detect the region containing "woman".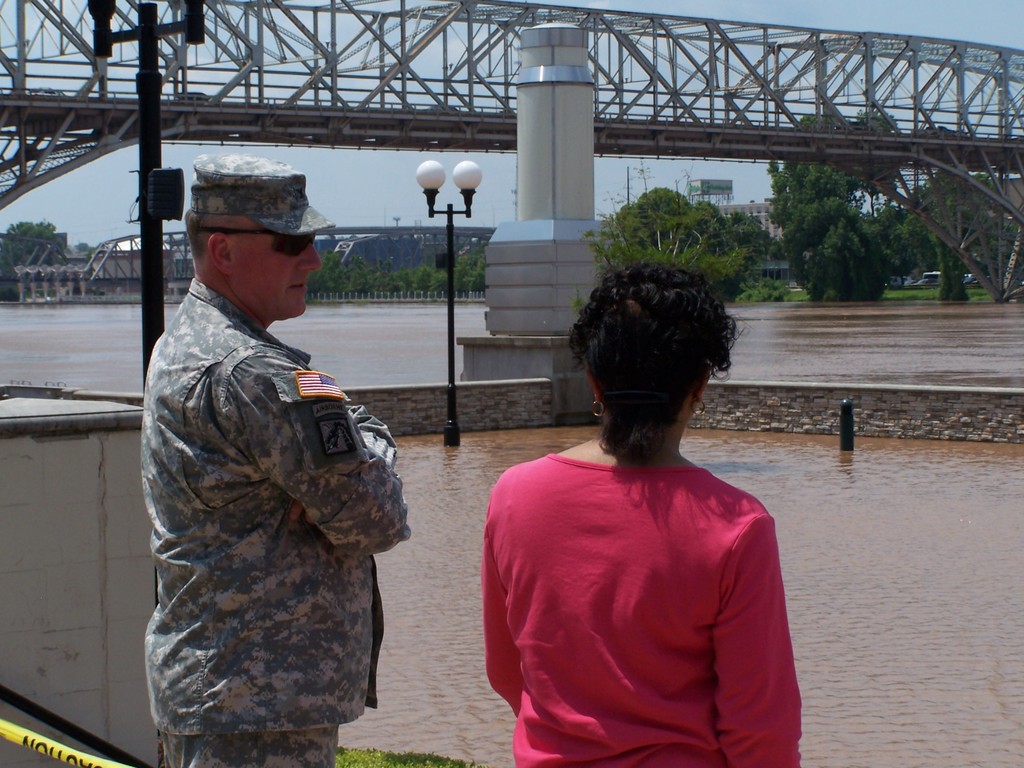
465:255:808:767.
